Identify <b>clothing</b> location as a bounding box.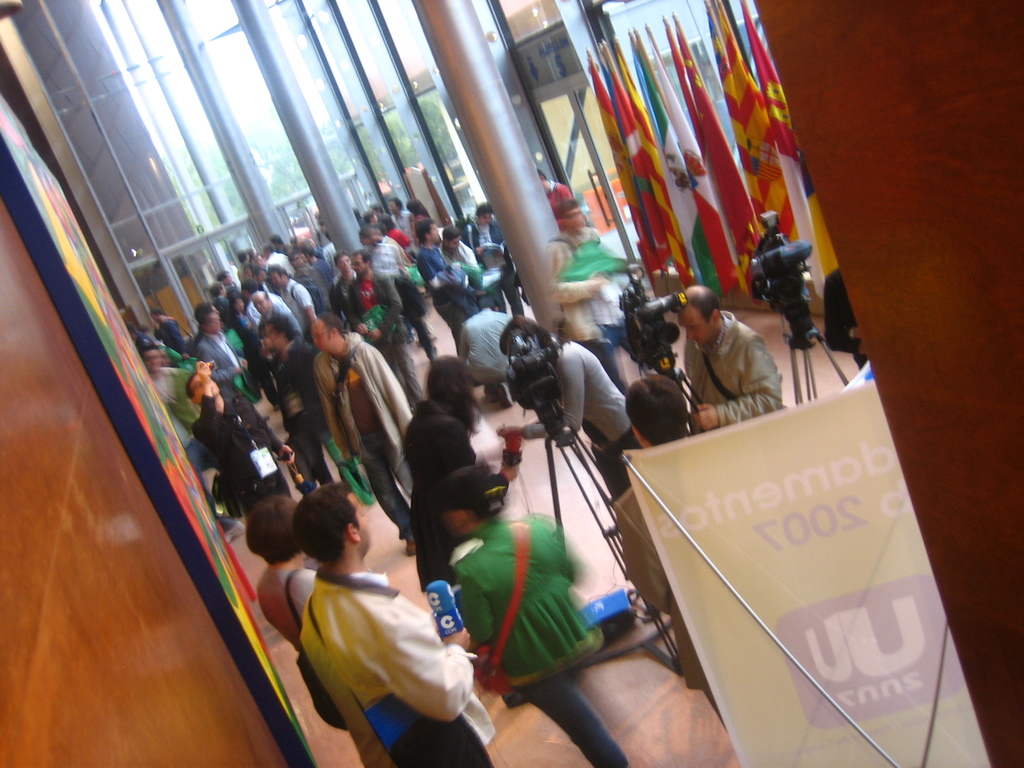
(left=678, top=308, right=782, bottom=436).
